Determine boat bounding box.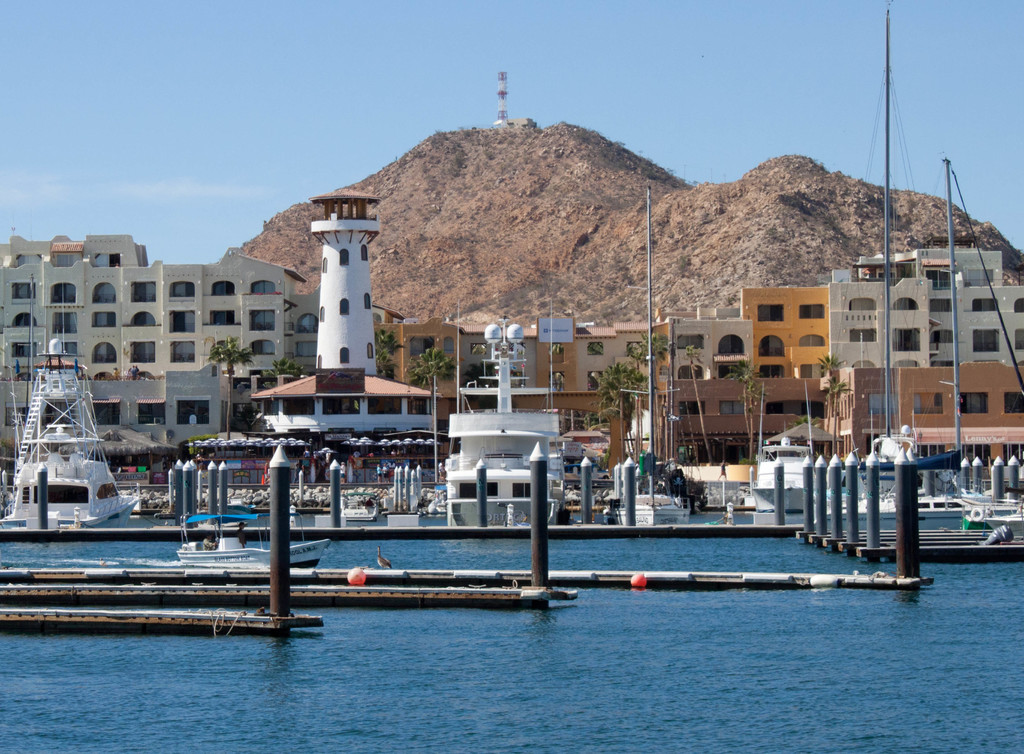
Determined: (332, 496, 387, 522).
